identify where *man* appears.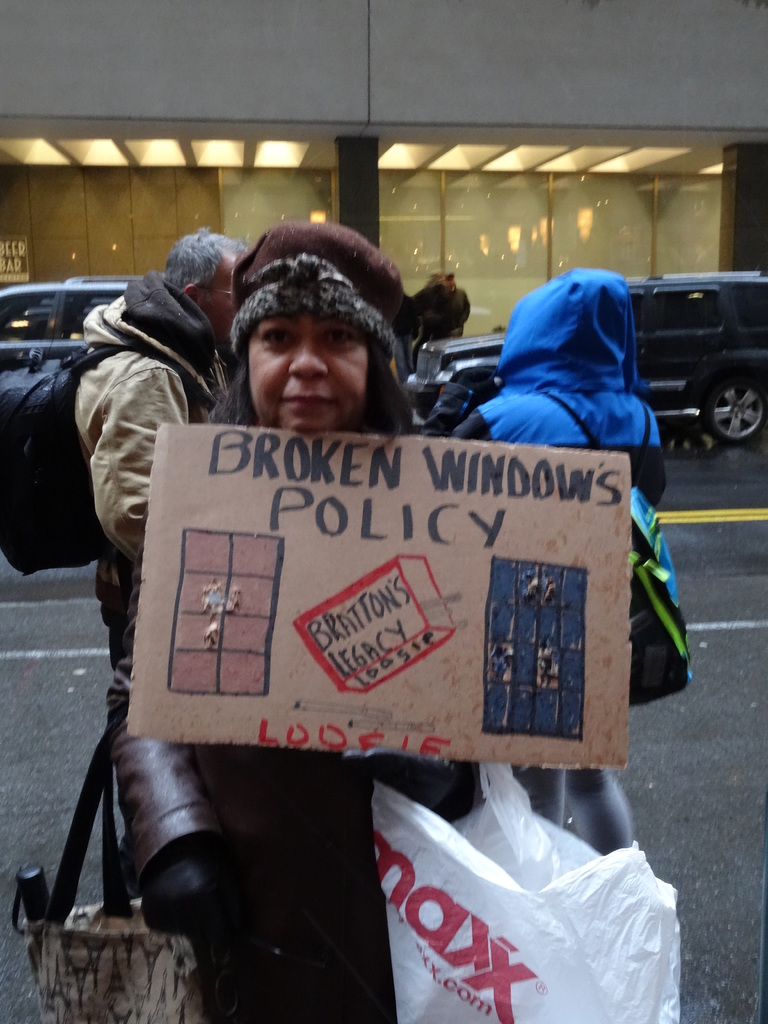
Appears at {"left": 74, "top": 218, "right": 251, "bottom": 667}.
